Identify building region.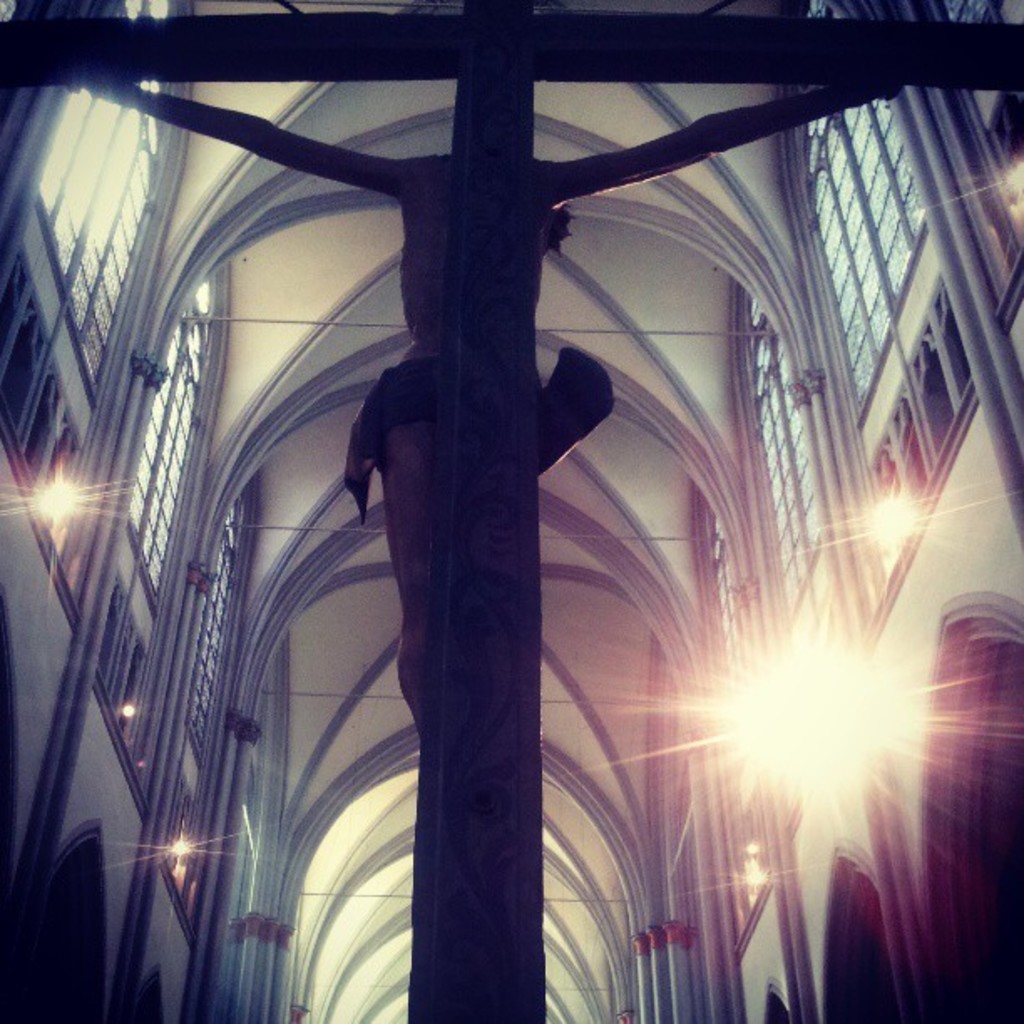
Region: BBox(0, 0, 1022, 1022).
